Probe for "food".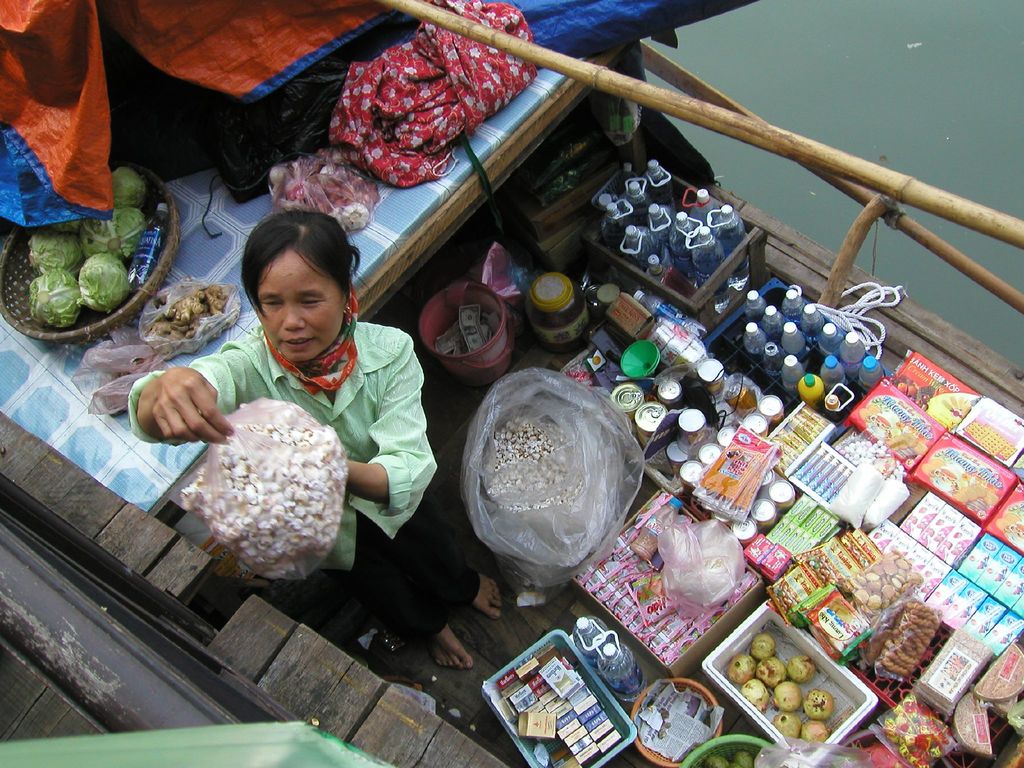
Probe result: detection(891, 381, 979, 429).
